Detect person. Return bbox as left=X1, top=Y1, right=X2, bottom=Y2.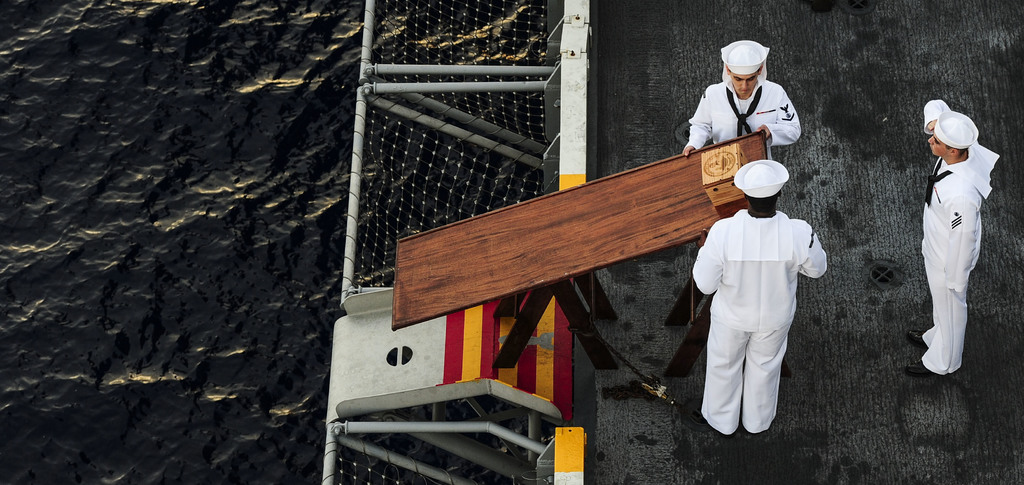
left=681, top=37, right=804, bottom=161.
